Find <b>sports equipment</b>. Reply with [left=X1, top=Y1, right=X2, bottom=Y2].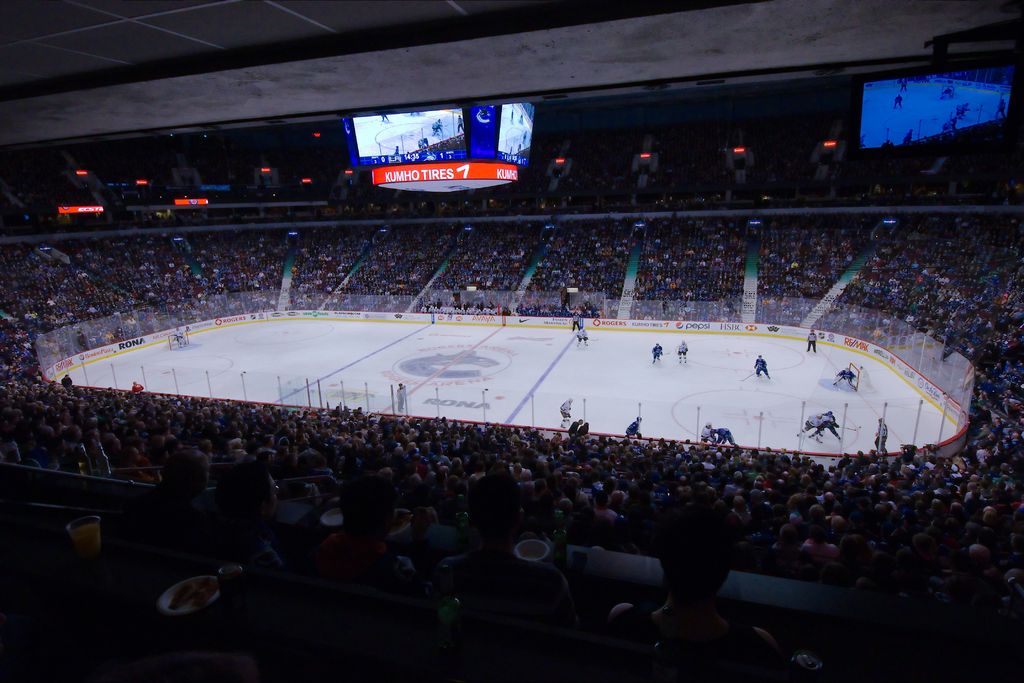
[left=739, top=367, right=762, bottom=383].
